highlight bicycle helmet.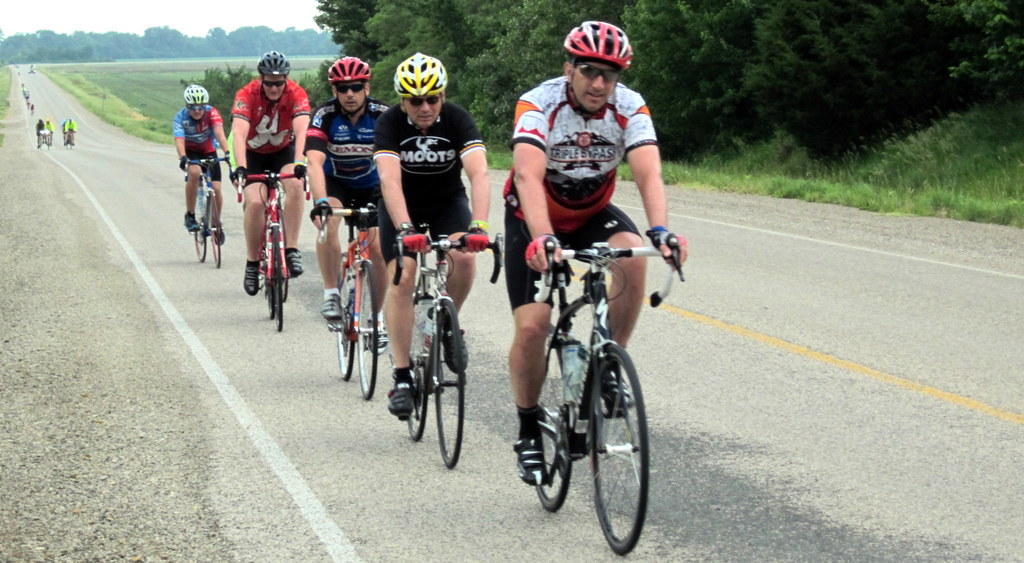
Highlighted region: 330 53 369 91.
